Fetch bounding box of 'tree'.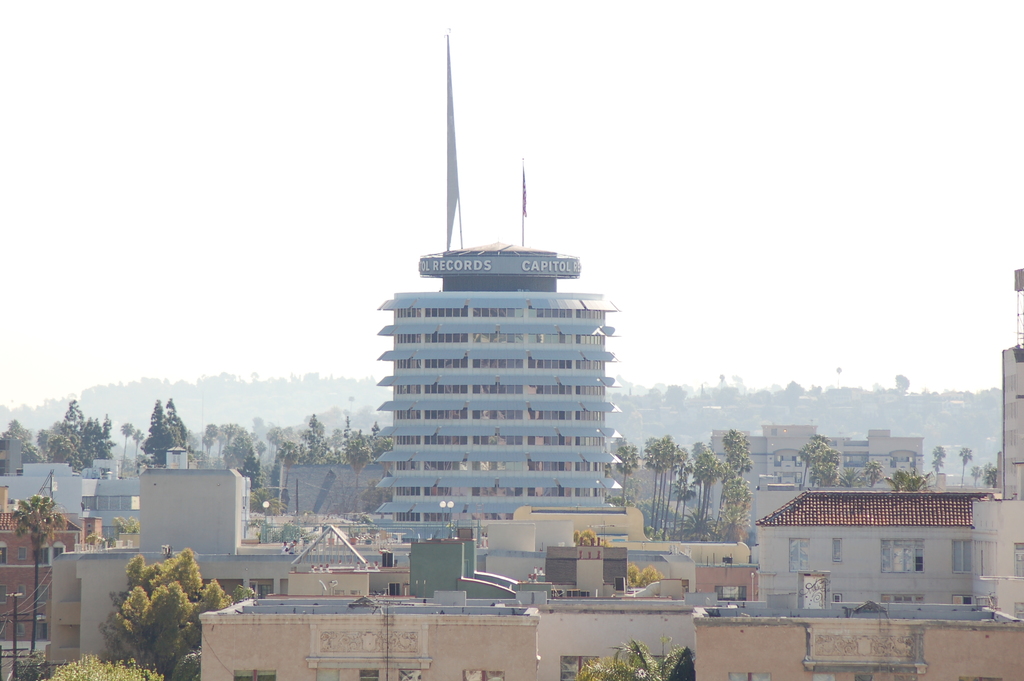
Bbox: left=92, top=556, right=199, bottom=657.
